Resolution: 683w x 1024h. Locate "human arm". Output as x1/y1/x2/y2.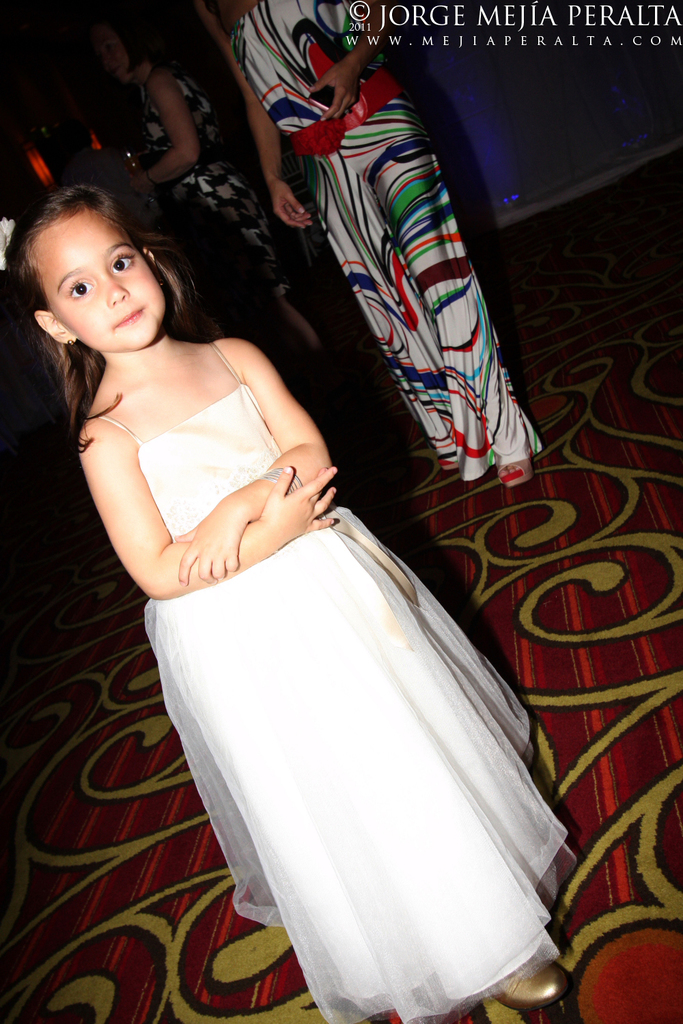
83/427/332/599.
